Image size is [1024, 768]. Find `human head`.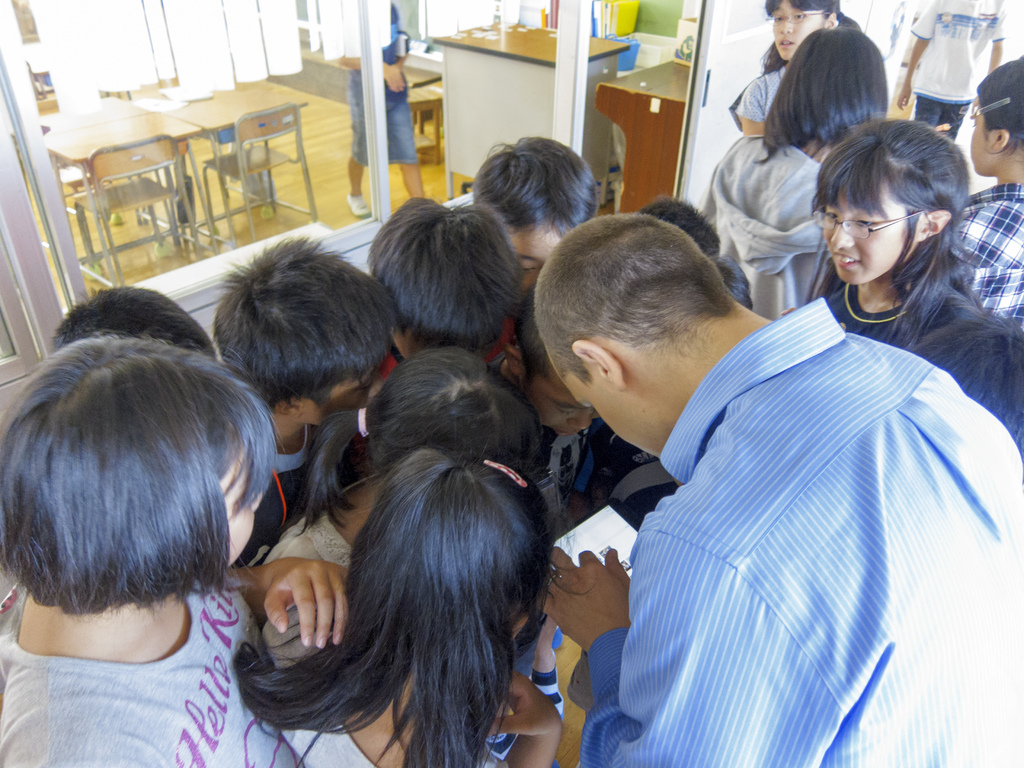
bbox=(814, 115, 973, 287).
